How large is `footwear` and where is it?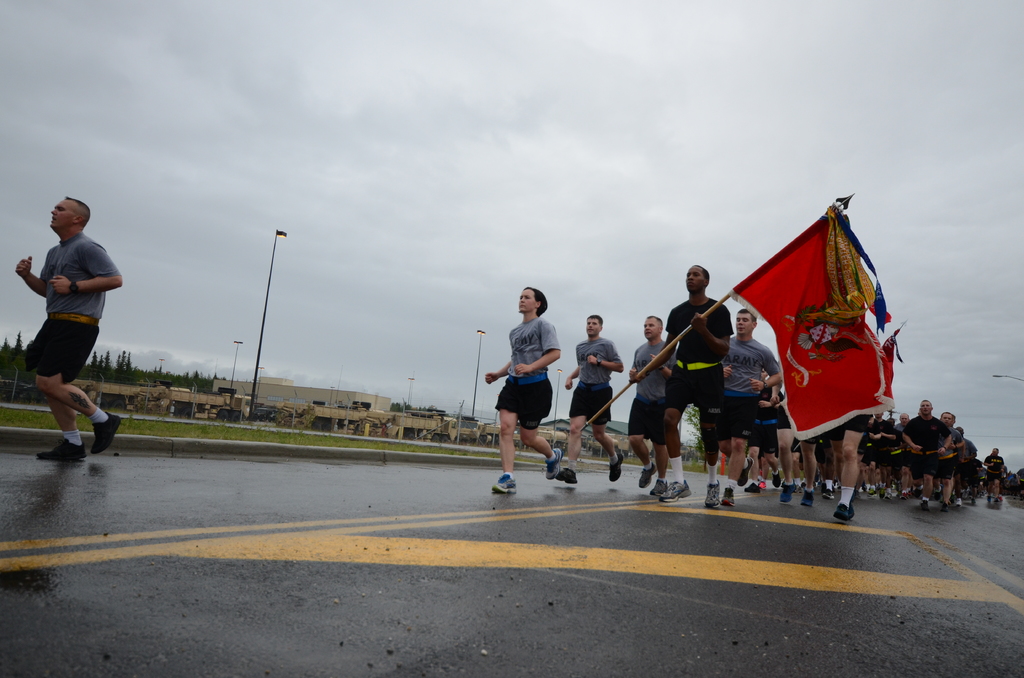
Bounding box: region(559, 466, 583, 484).
